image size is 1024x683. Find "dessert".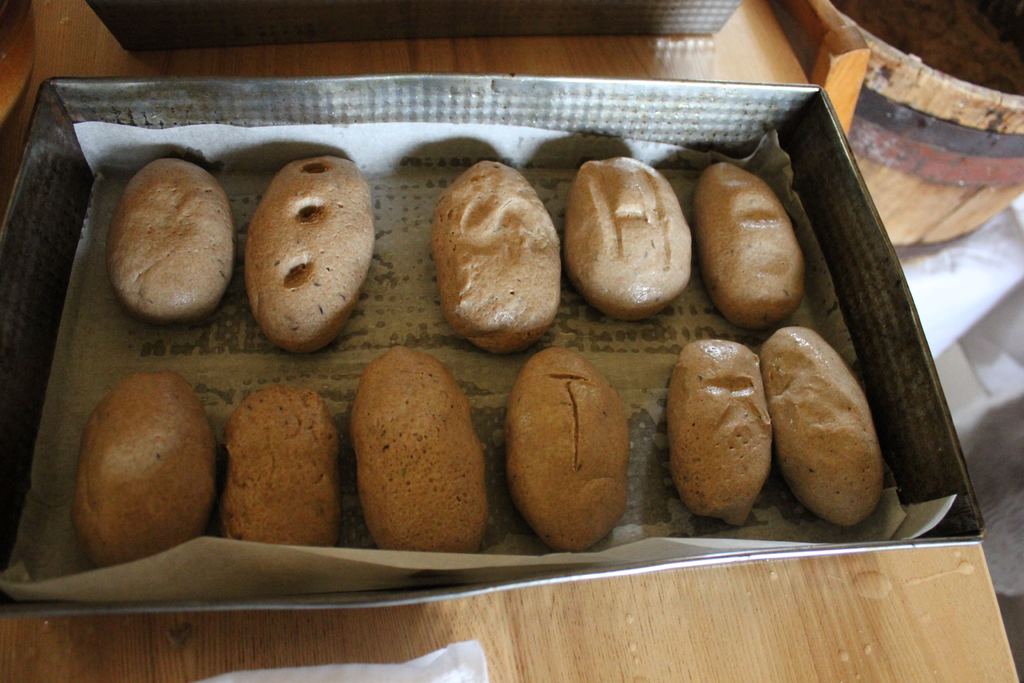
(x1=412, y1=154, x2=555, y2=366).
